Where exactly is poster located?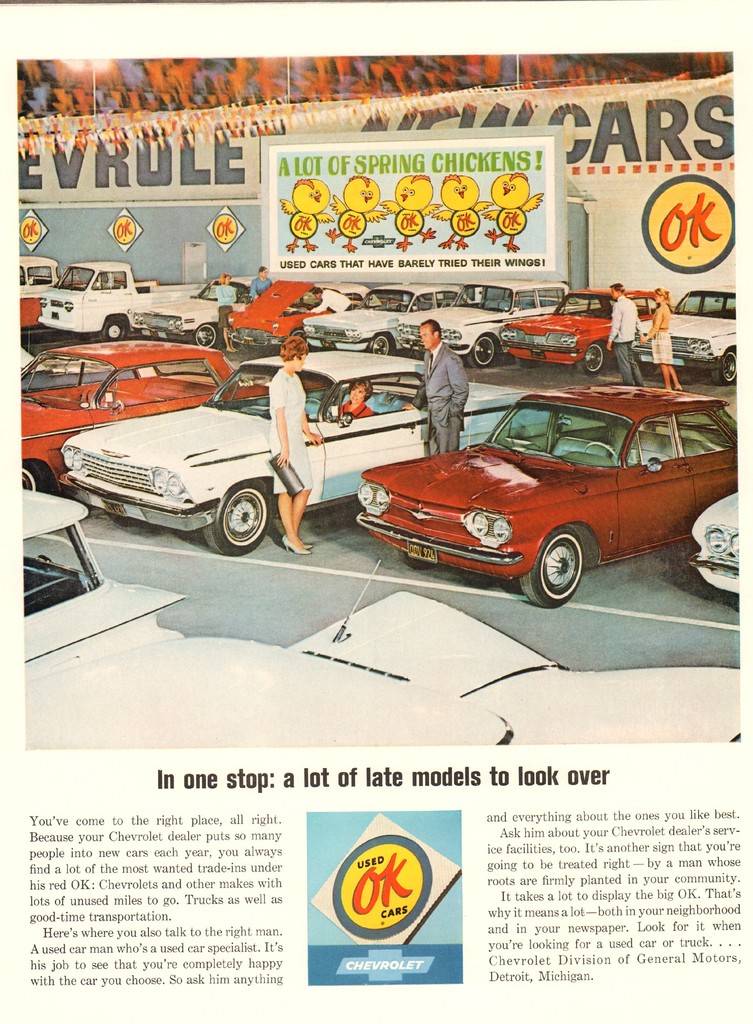
Its bounding box is select_region(0, 0, 752, 1023).
